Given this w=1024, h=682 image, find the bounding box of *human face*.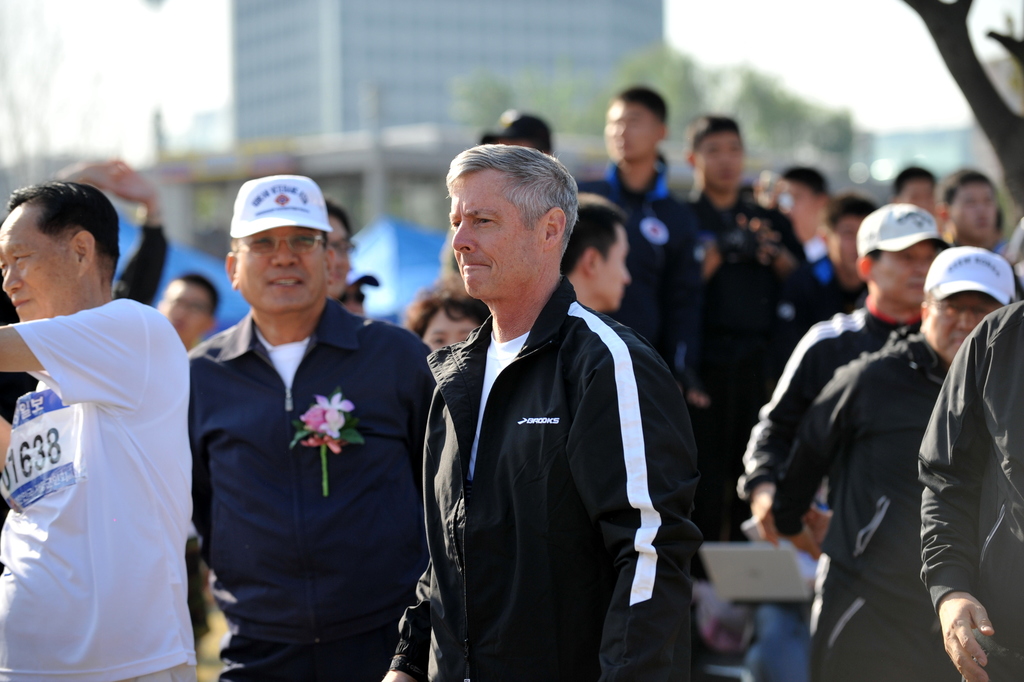
Rect(607, 99, 656, 165).
